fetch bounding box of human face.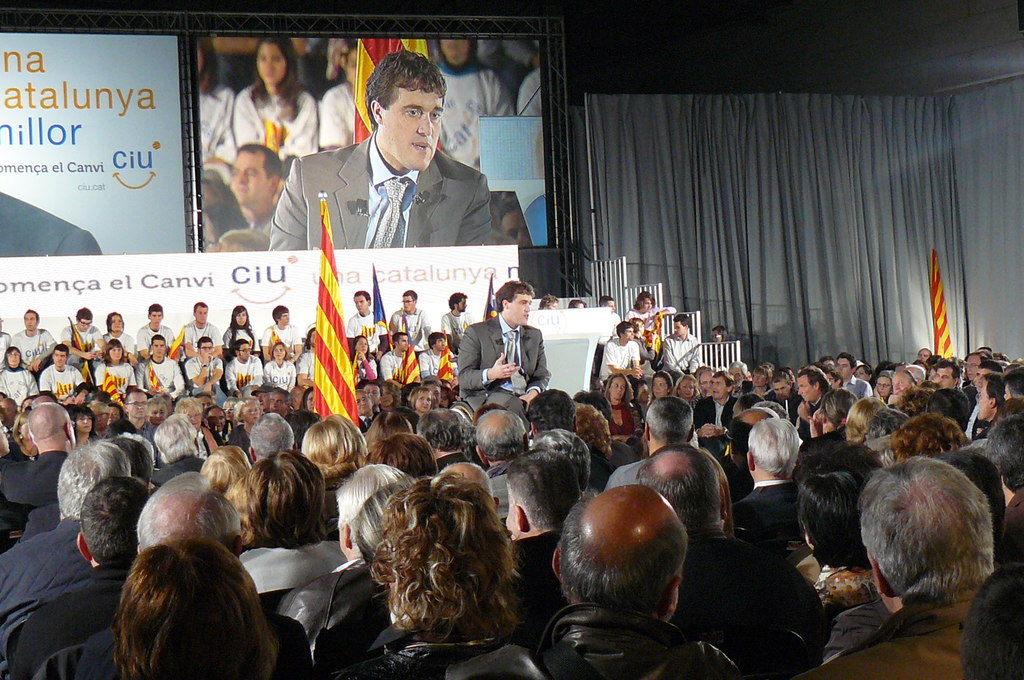
Bbox: (x1=109, y1=405, x2=122, y2=423).
